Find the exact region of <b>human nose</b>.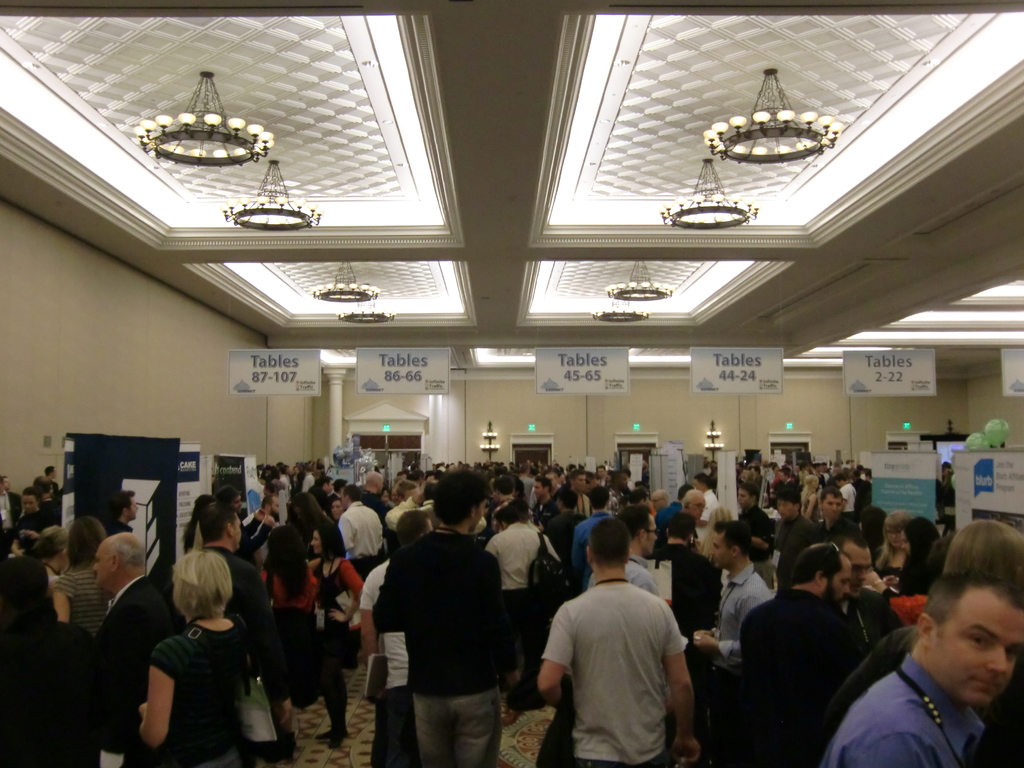
Exact region: select_region(710, 549, 717, 558).
